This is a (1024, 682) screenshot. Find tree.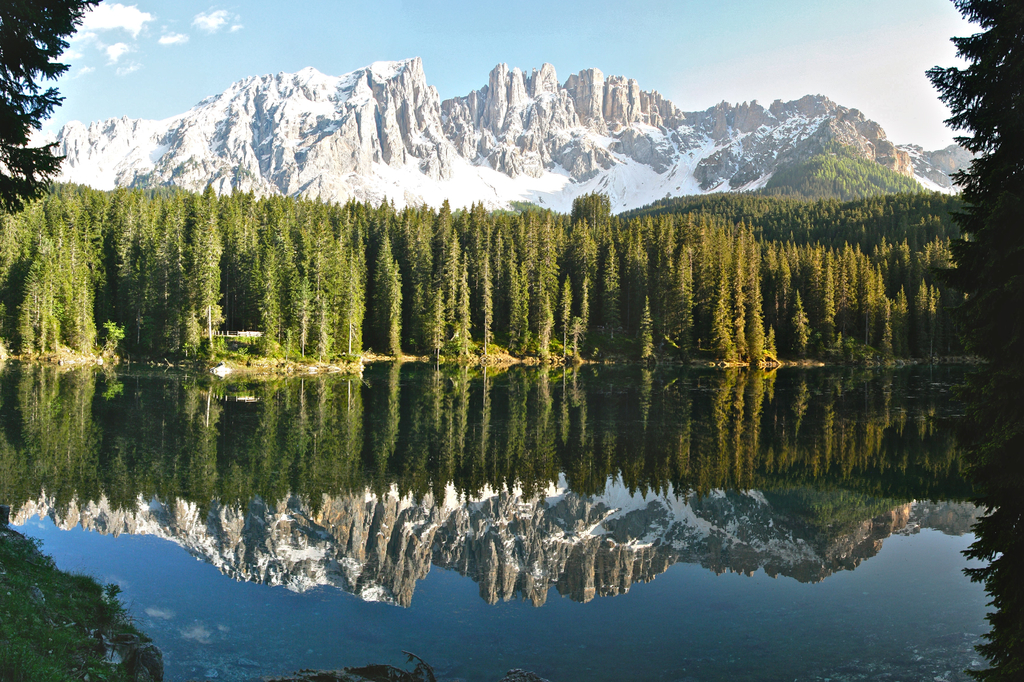
Bounding box: 0,0,96,216.
